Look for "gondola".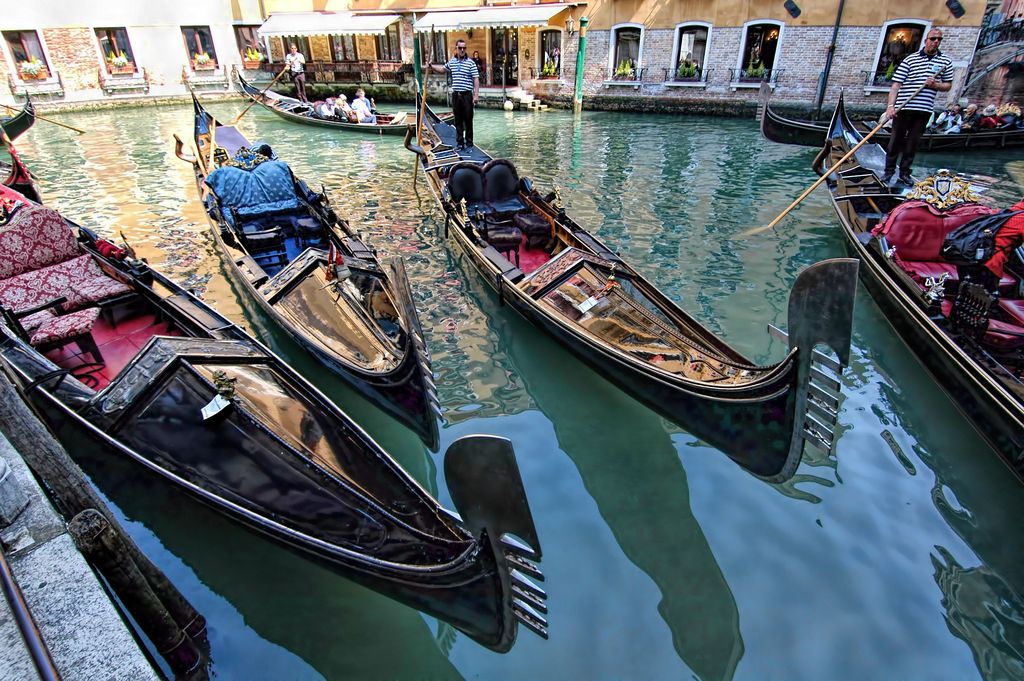
Found: (left=165, top=67, right=436, bottom=452).
